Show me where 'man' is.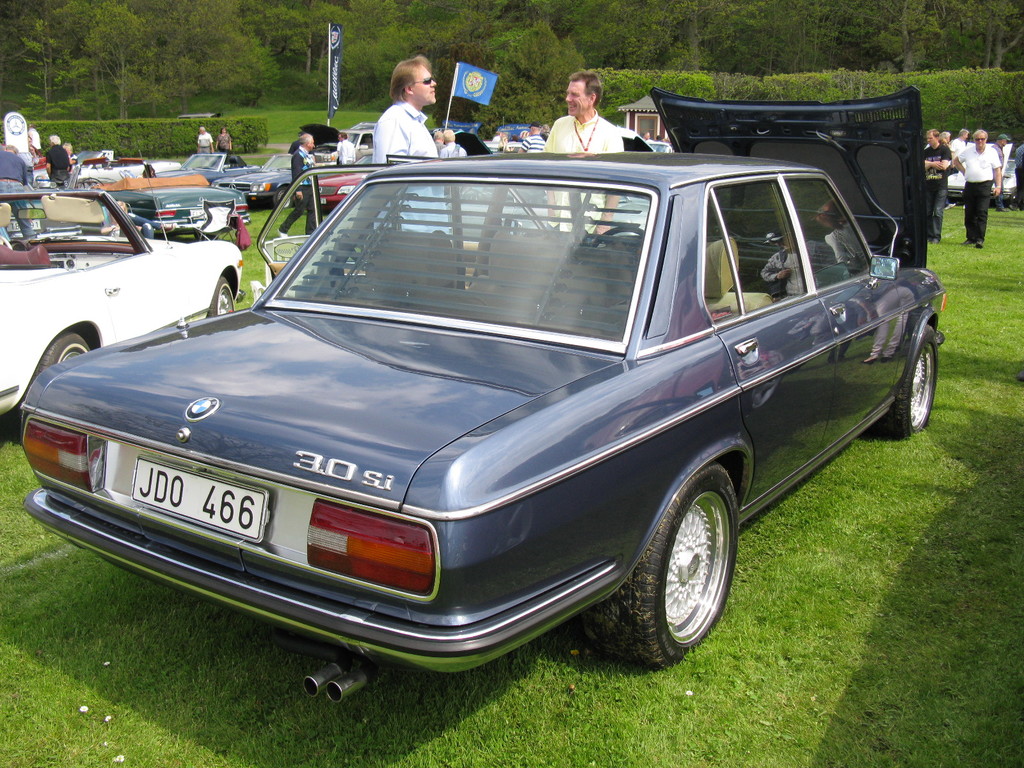
'man' is at crop(546, 70, 624, 241).
